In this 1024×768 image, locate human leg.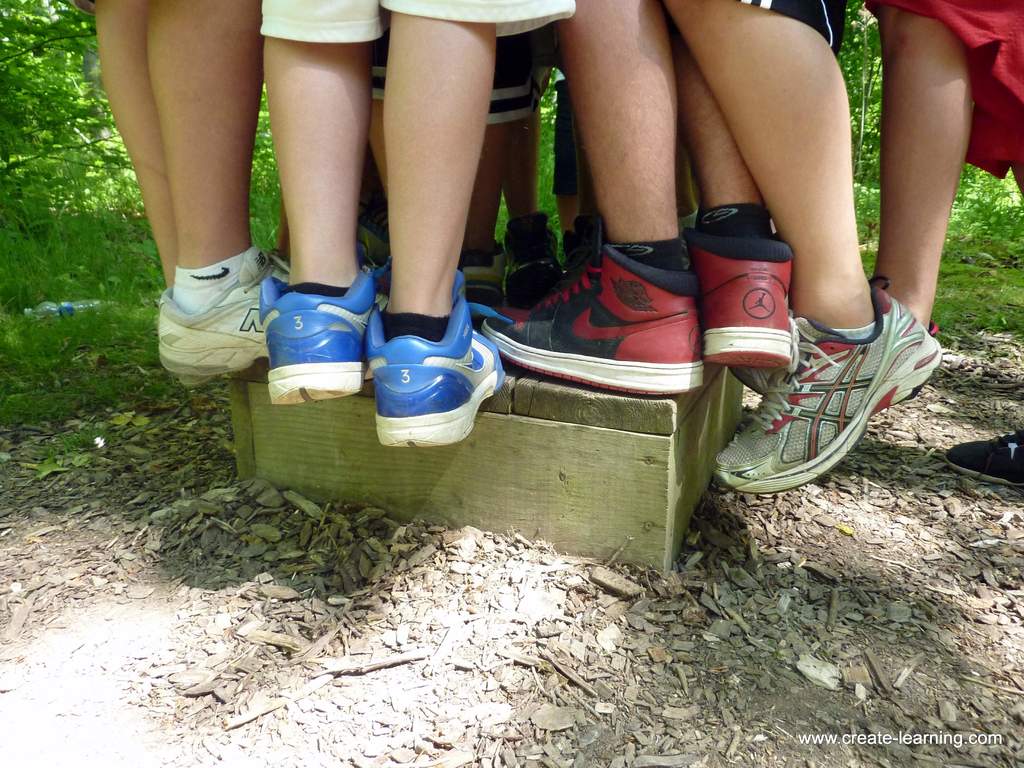
Bounding box: 877, 1, 970, 323.
